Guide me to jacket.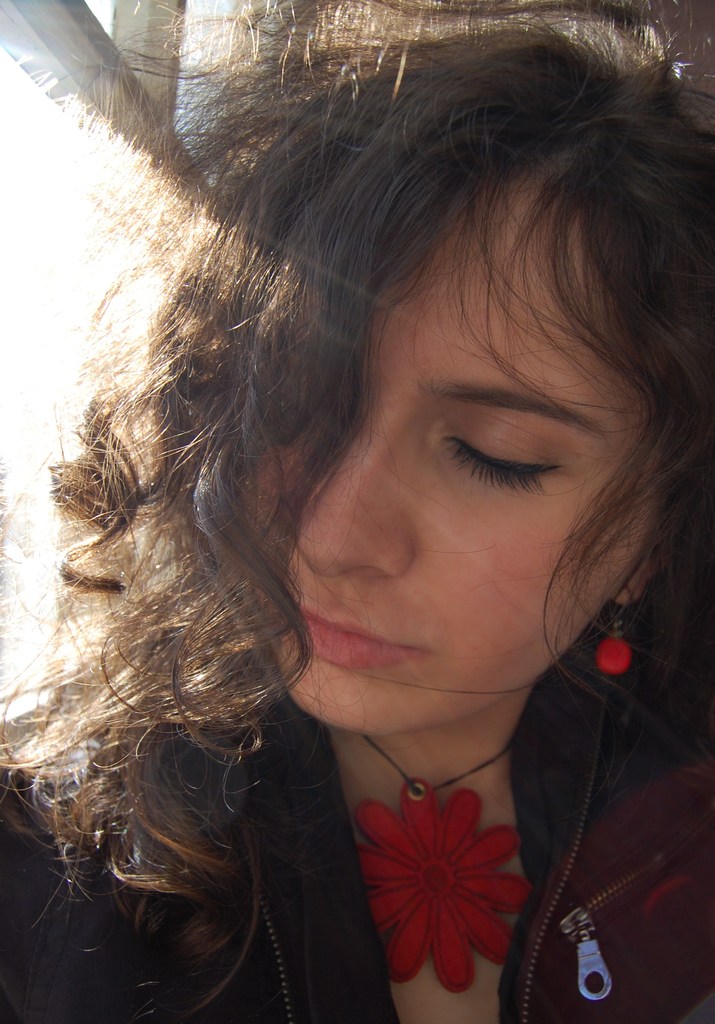
Guidance: locate(0, 682, 714, 1023).
